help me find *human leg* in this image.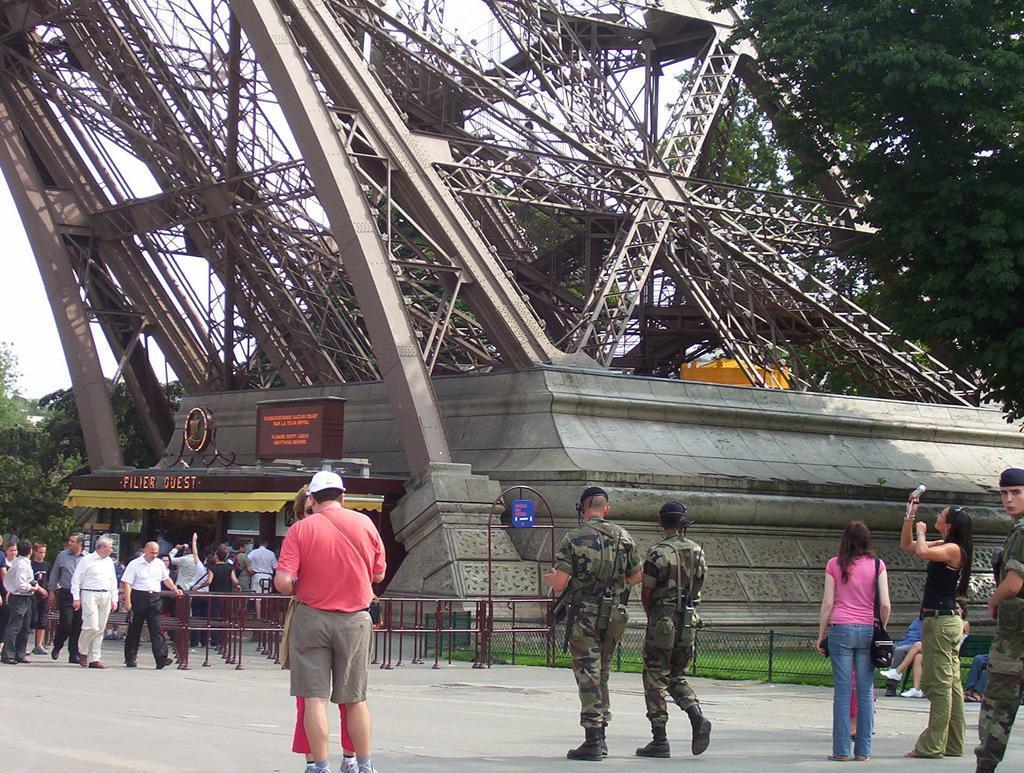
Found it: Rect(147, 588, 177, 671).
